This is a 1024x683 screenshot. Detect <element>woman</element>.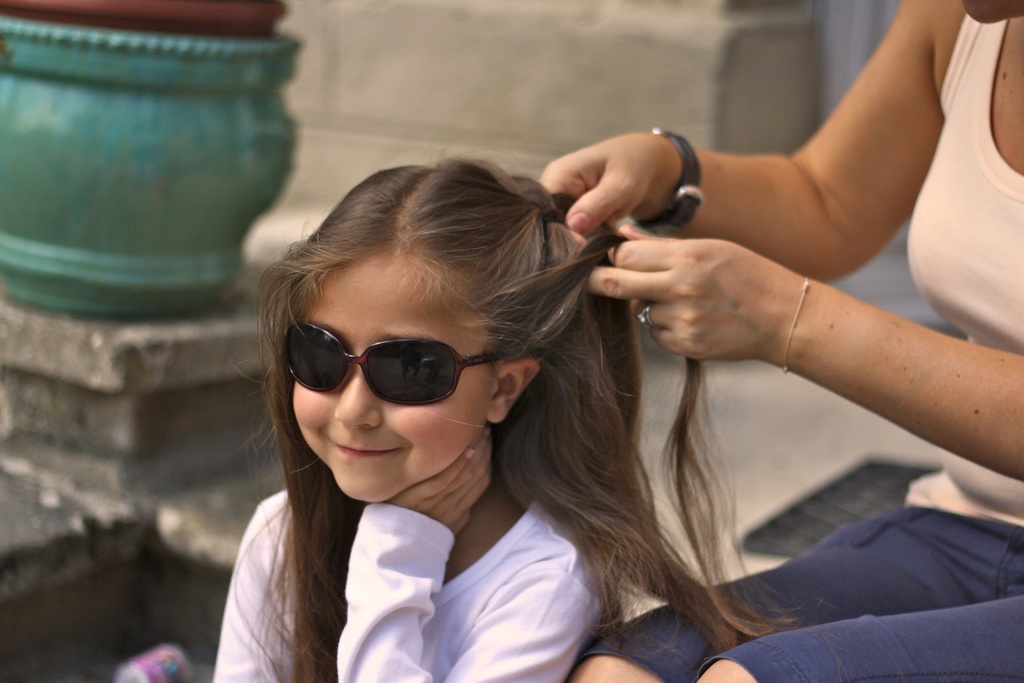
locate(539, 0, 1021, 682).
